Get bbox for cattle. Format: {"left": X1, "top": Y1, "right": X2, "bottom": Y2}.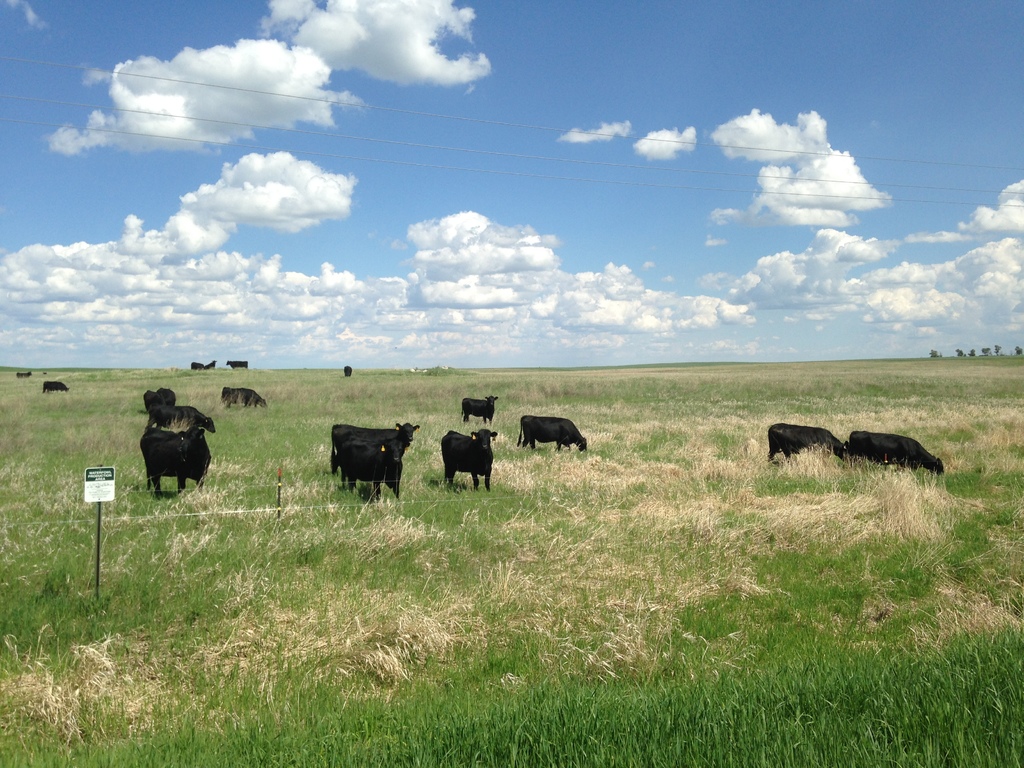
{"left": 227, "top": 388, "right": 263, "bottom": 410}.
